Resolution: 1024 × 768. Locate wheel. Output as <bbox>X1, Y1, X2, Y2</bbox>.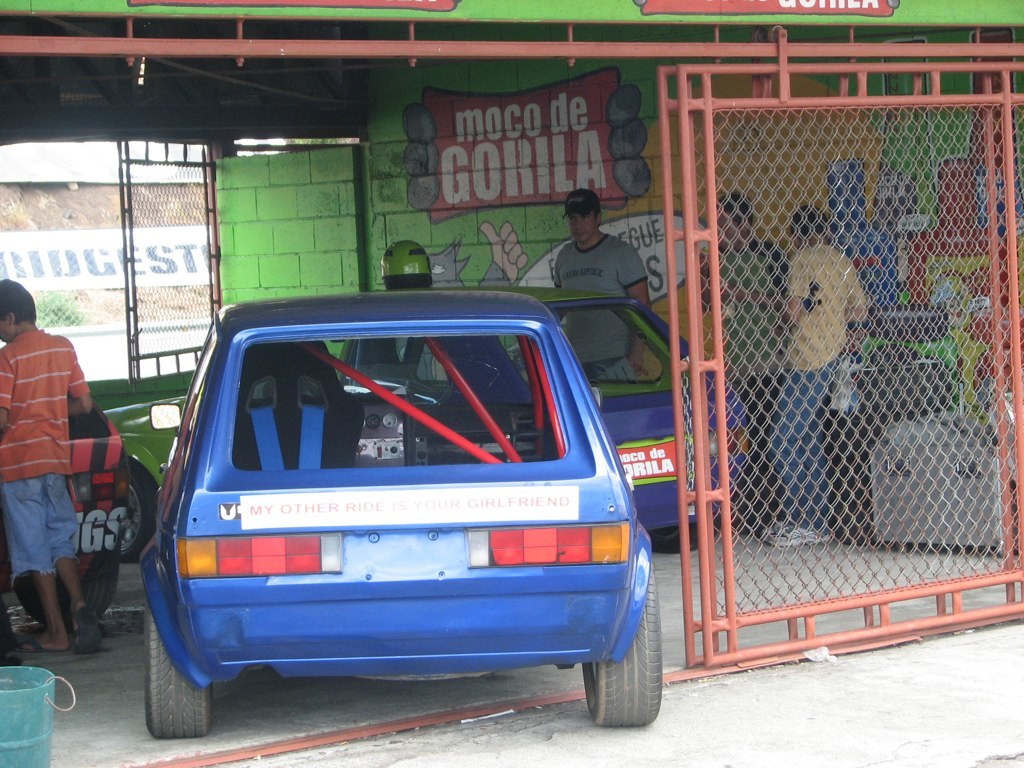
<bbox>145, 602, 214, 744</bbox>.
